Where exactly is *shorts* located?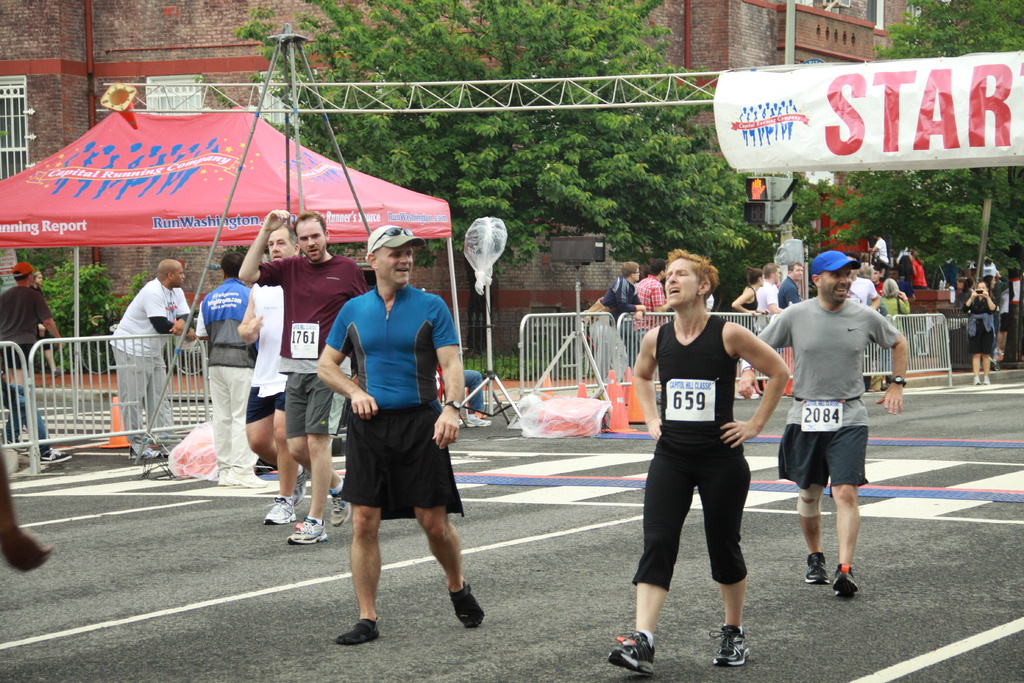
Its bounding box is crop(328, 387, 461, 526).
